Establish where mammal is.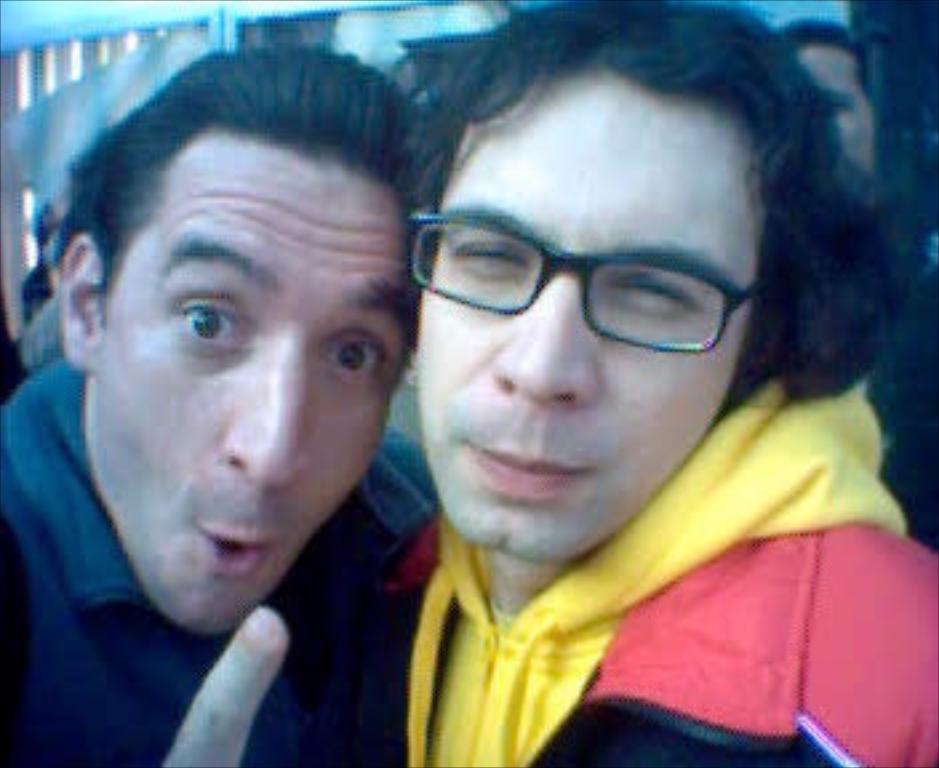
Established at 3:21:480:749.
